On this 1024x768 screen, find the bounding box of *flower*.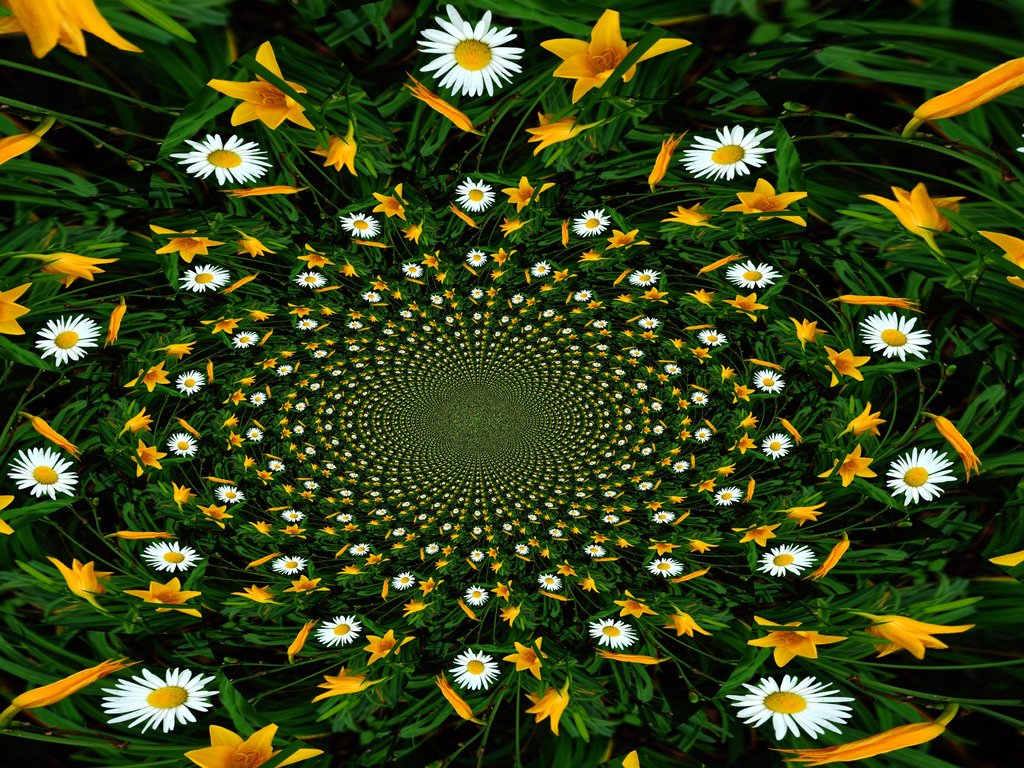
Bounding box: [310, 383, 320, 392].
